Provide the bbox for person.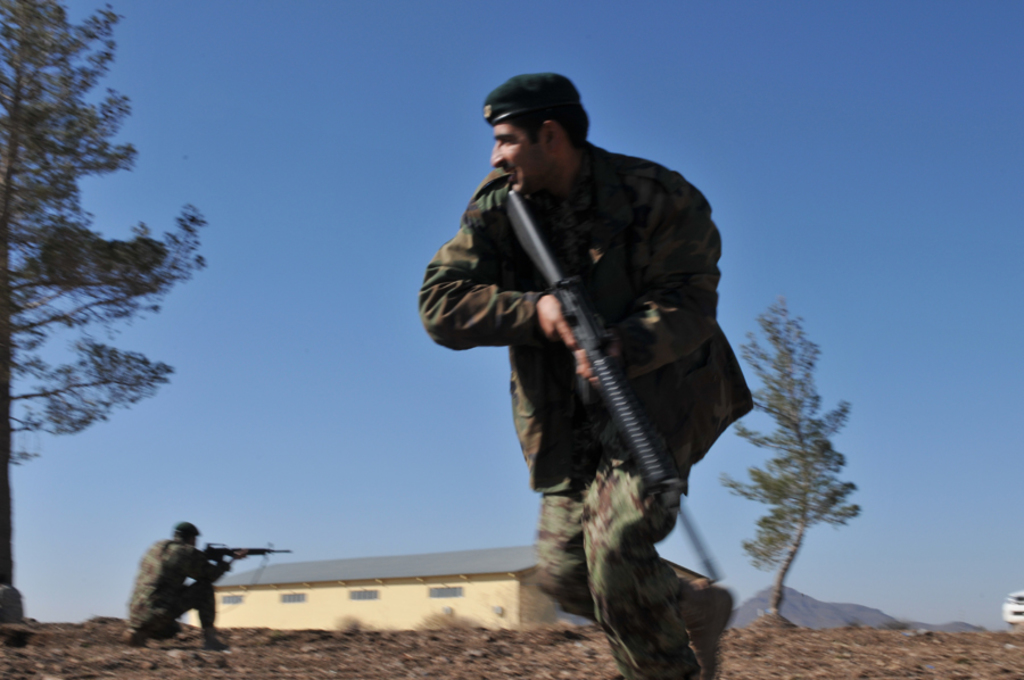
(419, 71, 754, 679).
